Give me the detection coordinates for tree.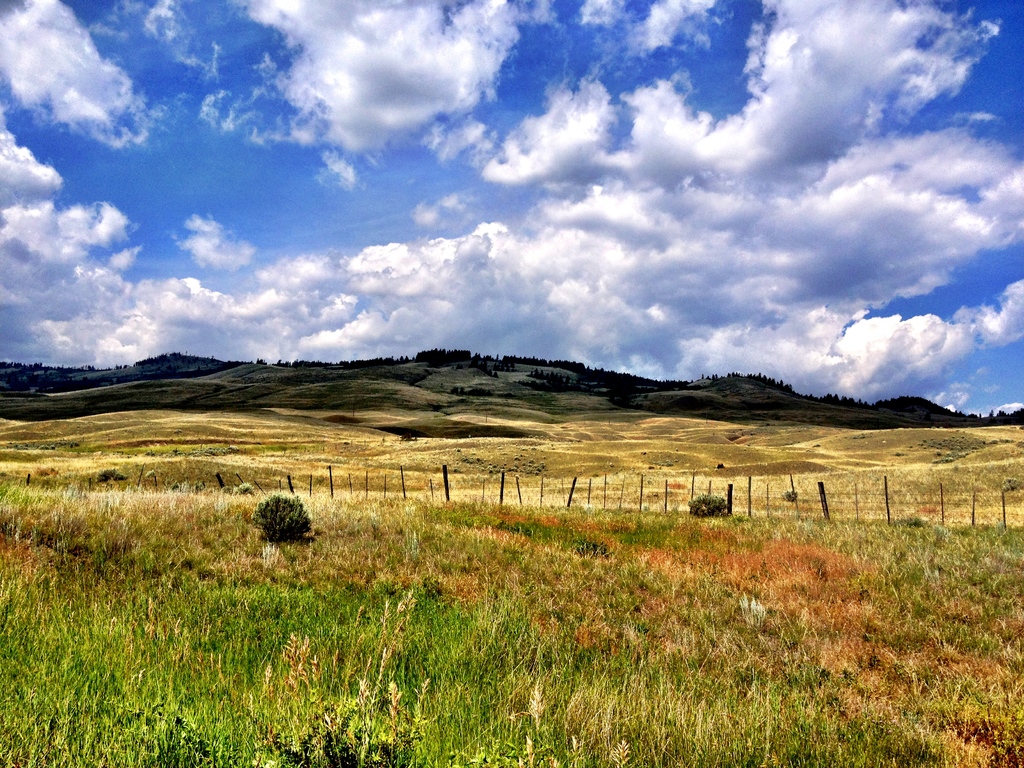
(982,408,989,418).
